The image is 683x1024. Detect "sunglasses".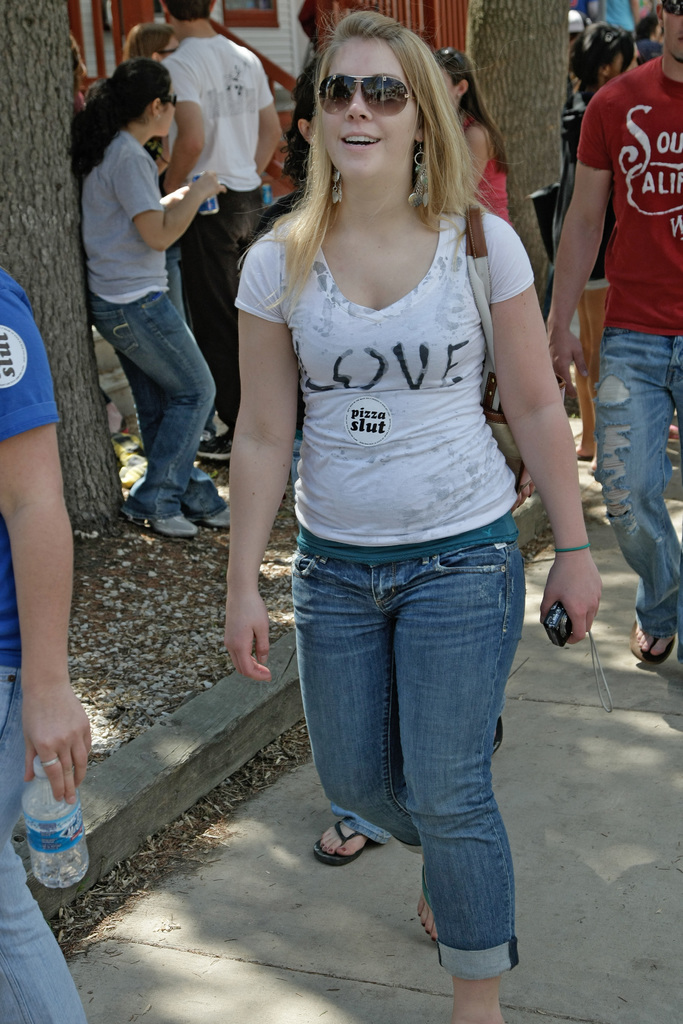
Detection: [left=162, top=93, right=178, bottom=111].
